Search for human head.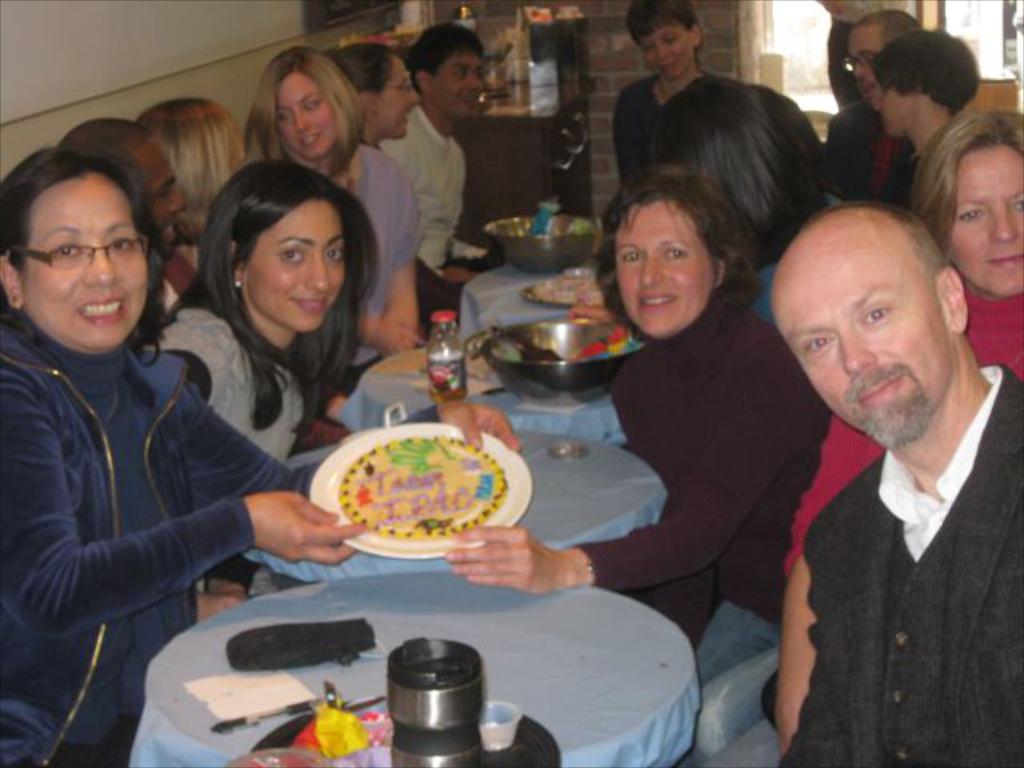
Found at select_region(56, 115, 187, 261).
